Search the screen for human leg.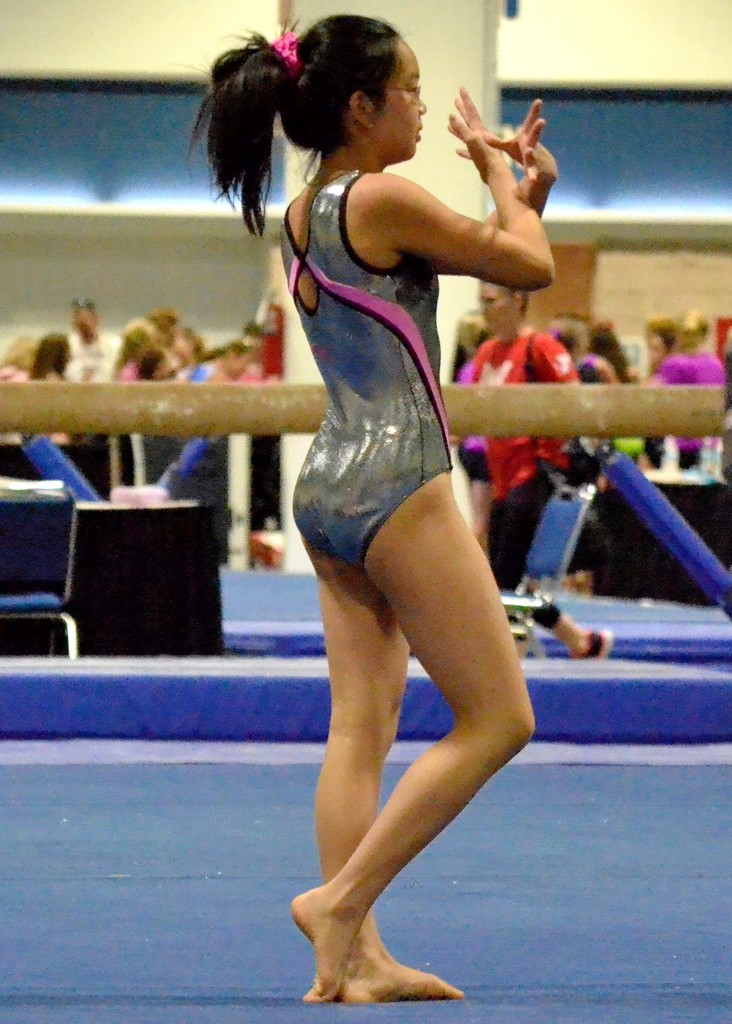
Found at x1=275, y1=393, x2=549, y2=1023.
